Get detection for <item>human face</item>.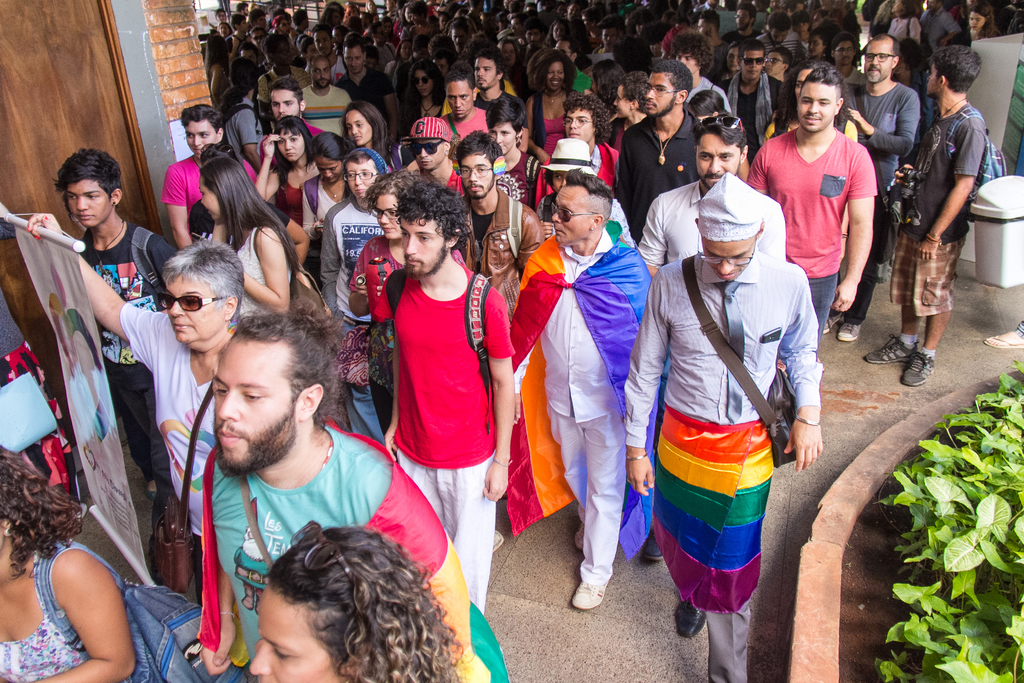
Detection: BBox(273, 90, 300, 119).
